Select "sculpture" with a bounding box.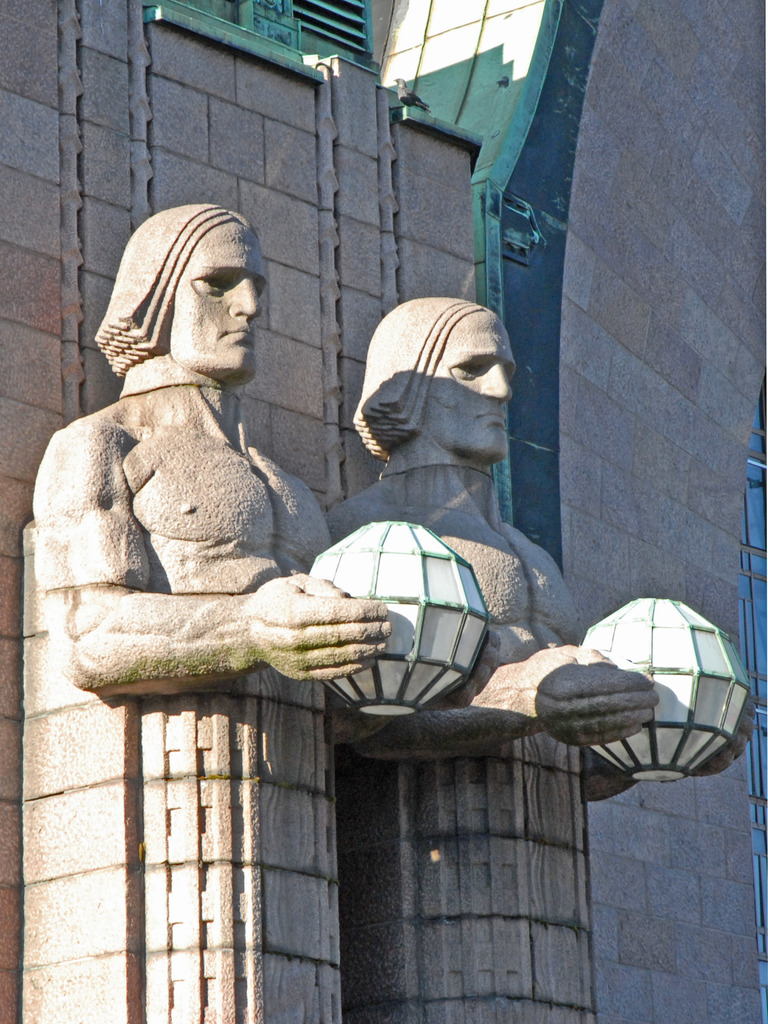
bbox=(322, 295, 761, 1023).
